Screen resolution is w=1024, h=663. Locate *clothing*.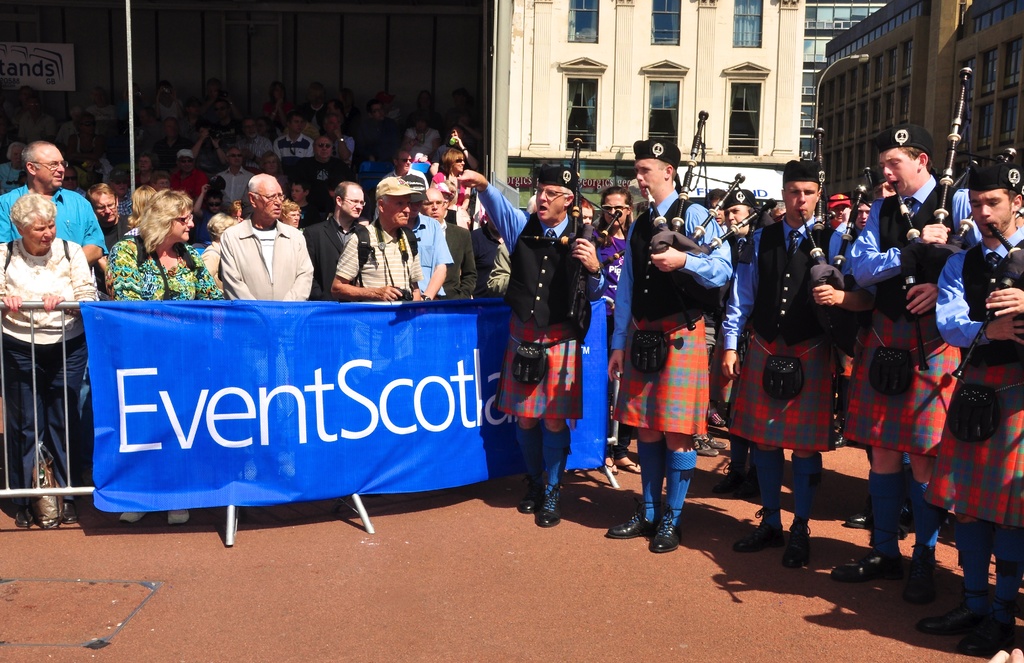
left=0, top=239, right=99, bottom=496.
